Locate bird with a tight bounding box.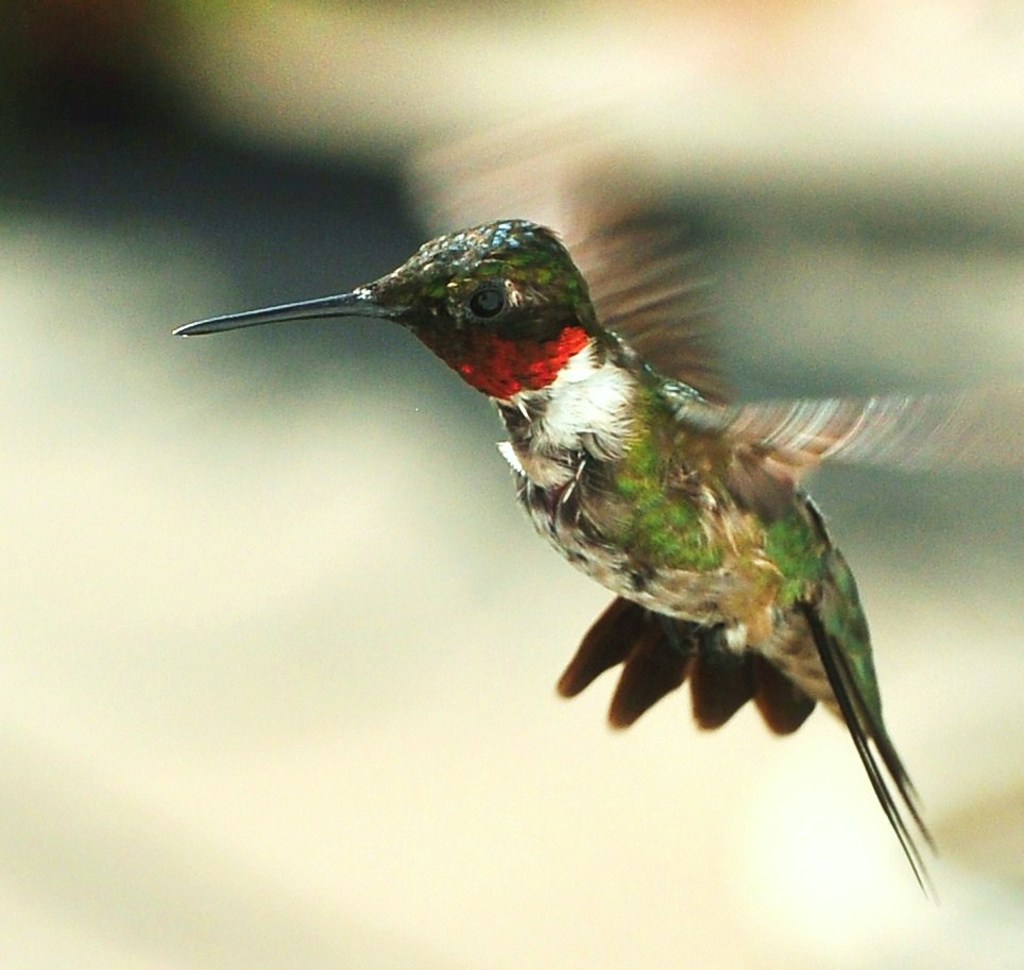
box=[346, 284, 980, 864].
